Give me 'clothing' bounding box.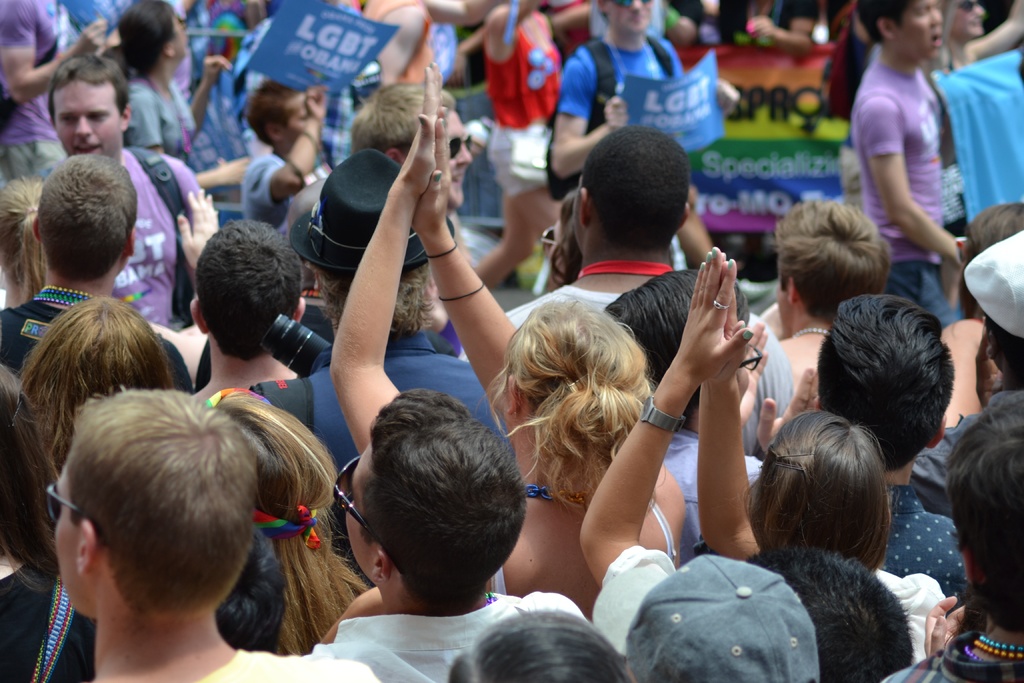
bbox=(820, 33, 949, 373).
